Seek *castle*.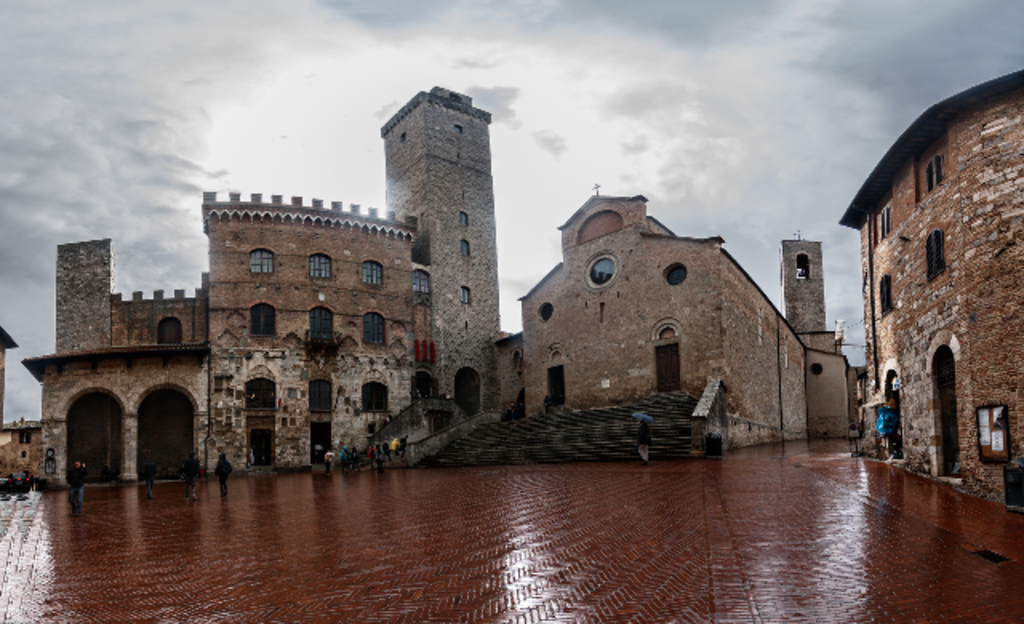
left=840, top=66, right=1022, bottom=565.
